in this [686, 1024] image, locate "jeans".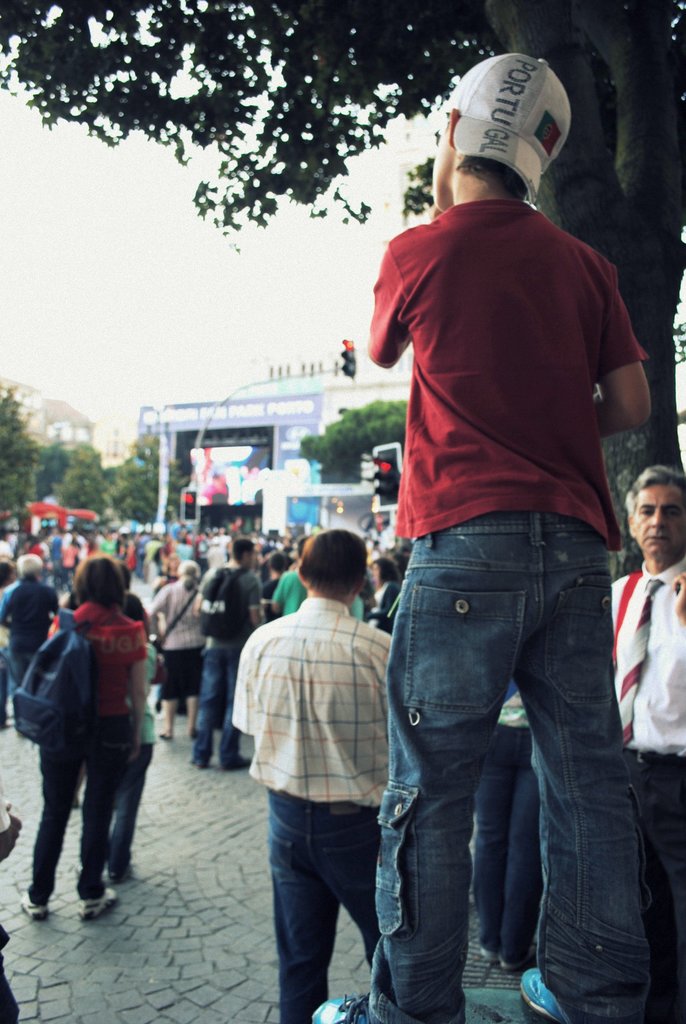
Bounding box: <region>190, 650, 239, 764</region>.
